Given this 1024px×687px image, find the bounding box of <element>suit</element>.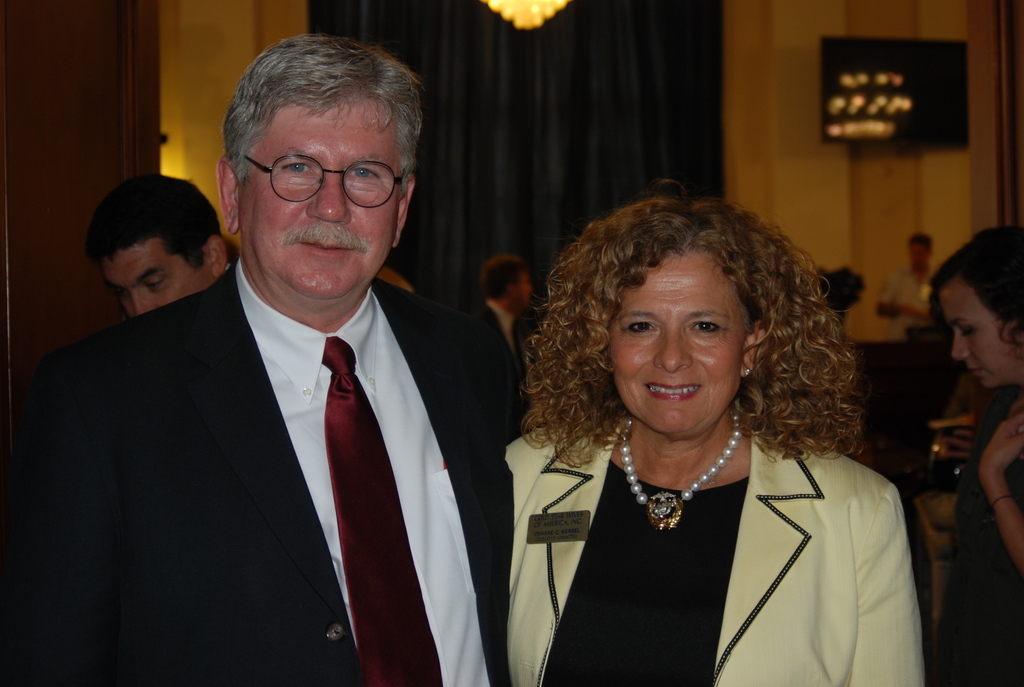
(x1=502, y1=411, x2=925, y2=686).
